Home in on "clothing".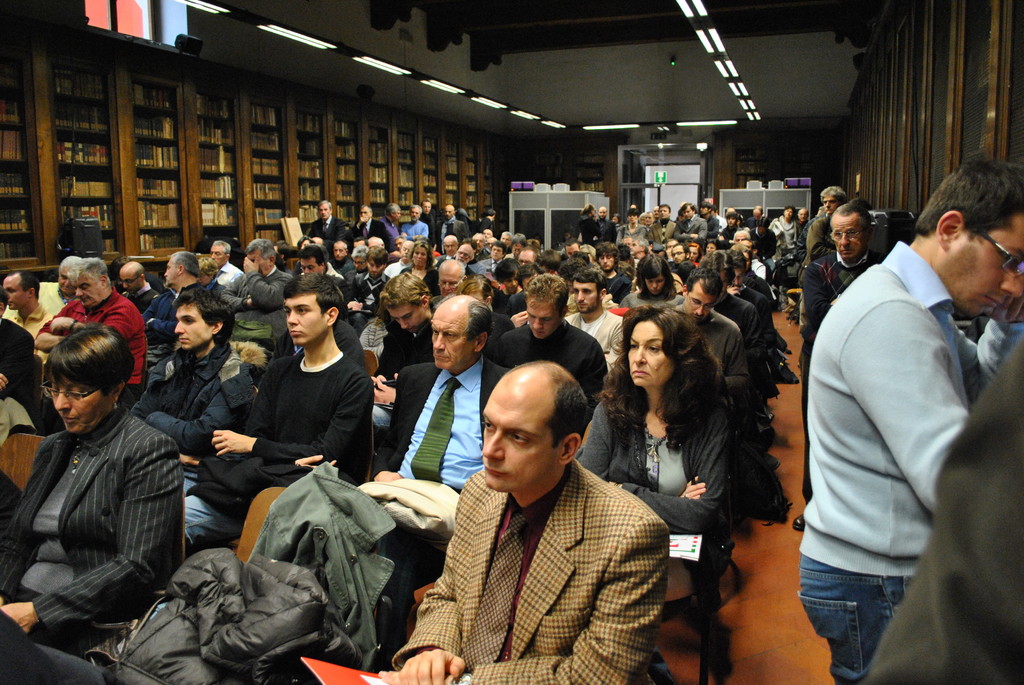
Homed in at 474,218,487,229.
